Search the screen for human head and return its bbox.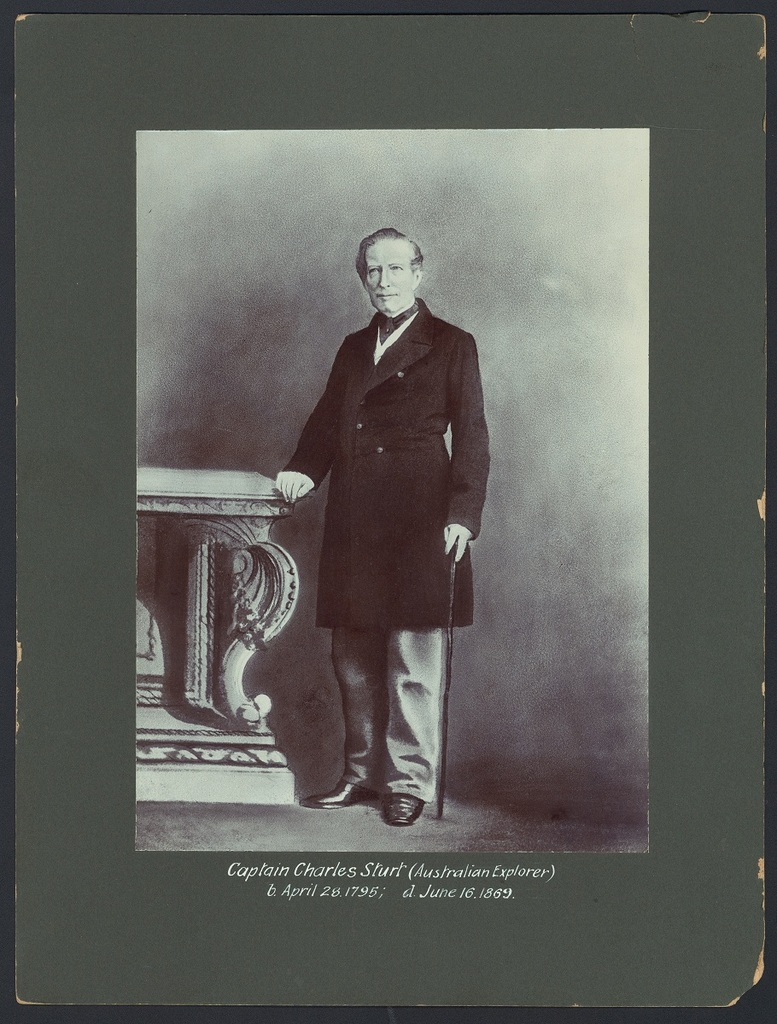
Found: region(352, 218, 435, 311).
